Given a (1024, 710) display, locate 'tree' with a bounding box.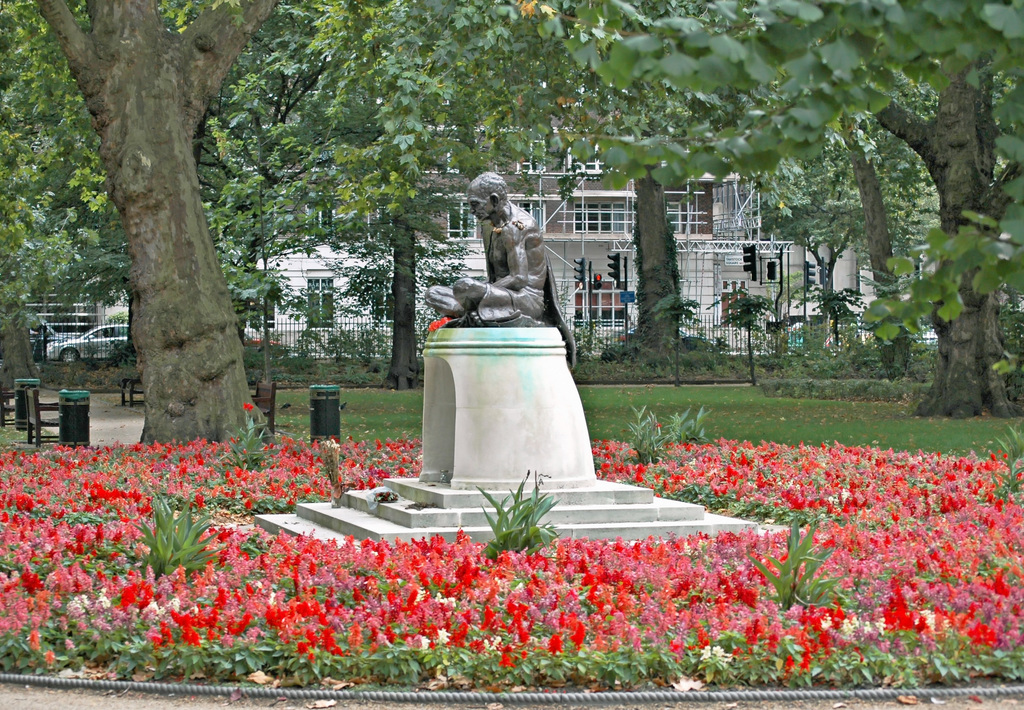
Located: {"left": 797, "top": 282, "right": 850, "bottom": 354}.
